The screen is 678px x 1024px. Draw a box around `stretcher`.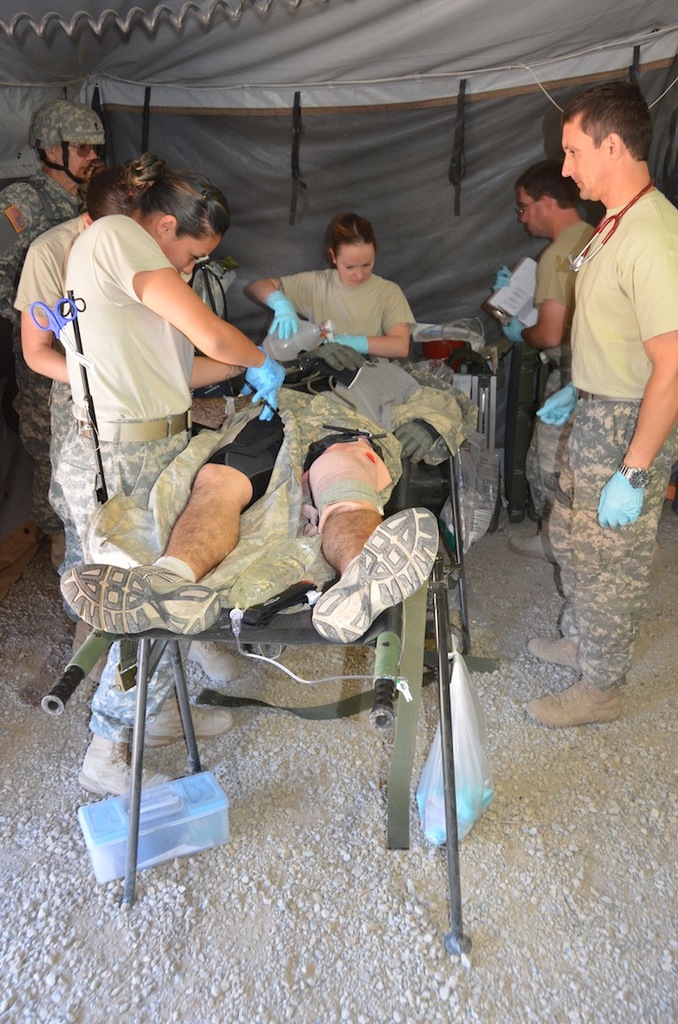
select_region(38, 356, 475, 969).
